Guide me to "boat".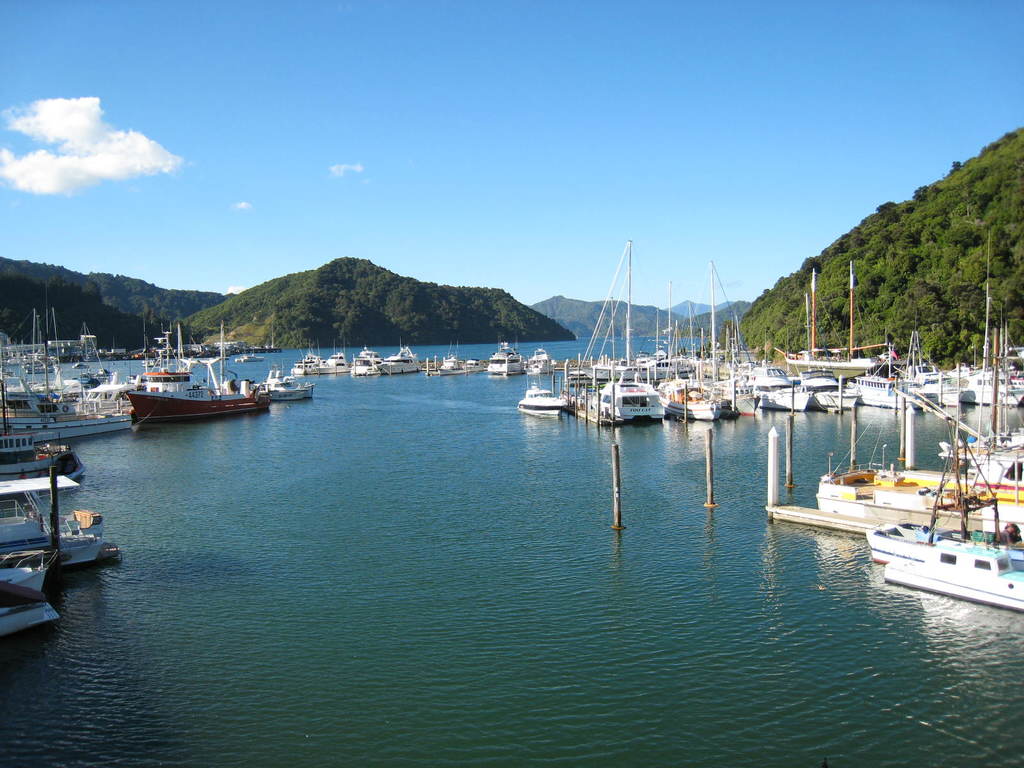
Guidance: box=[0, 385, 137, 447].
